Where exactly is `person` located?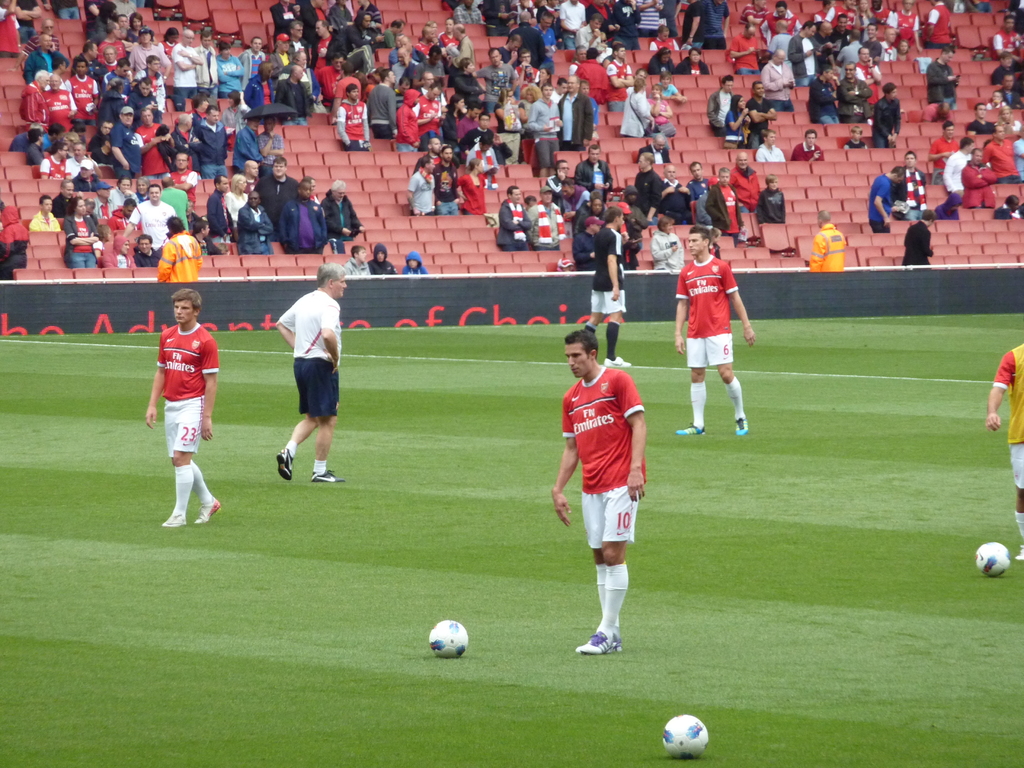
Its bounding box is (402, 248, 429, 275).
